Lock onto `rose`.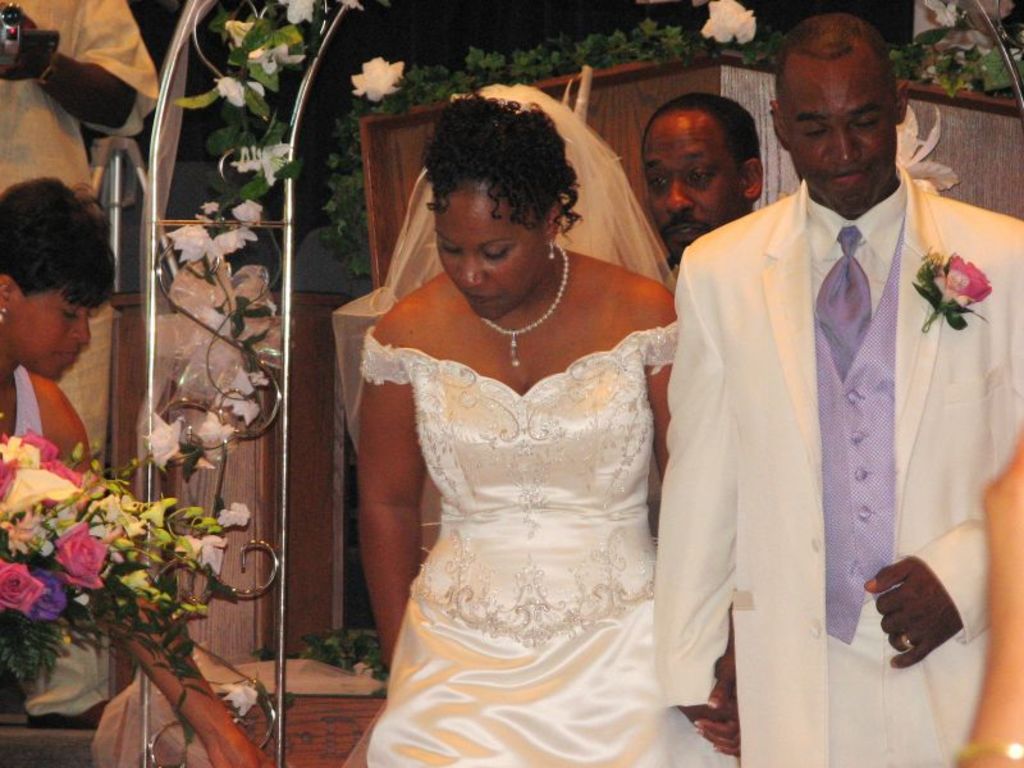
Locked: <bbox>695, 0, 755, 44</bbox>.
